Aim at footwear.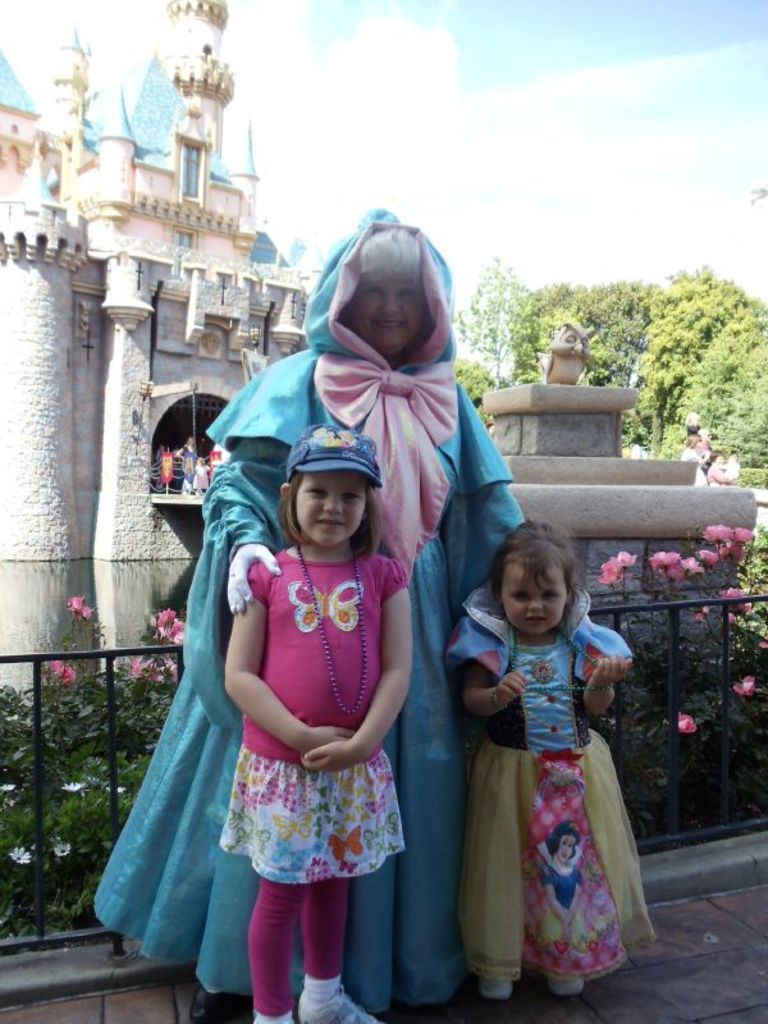
Aimed at locate(187, 987, 251, 1023).
